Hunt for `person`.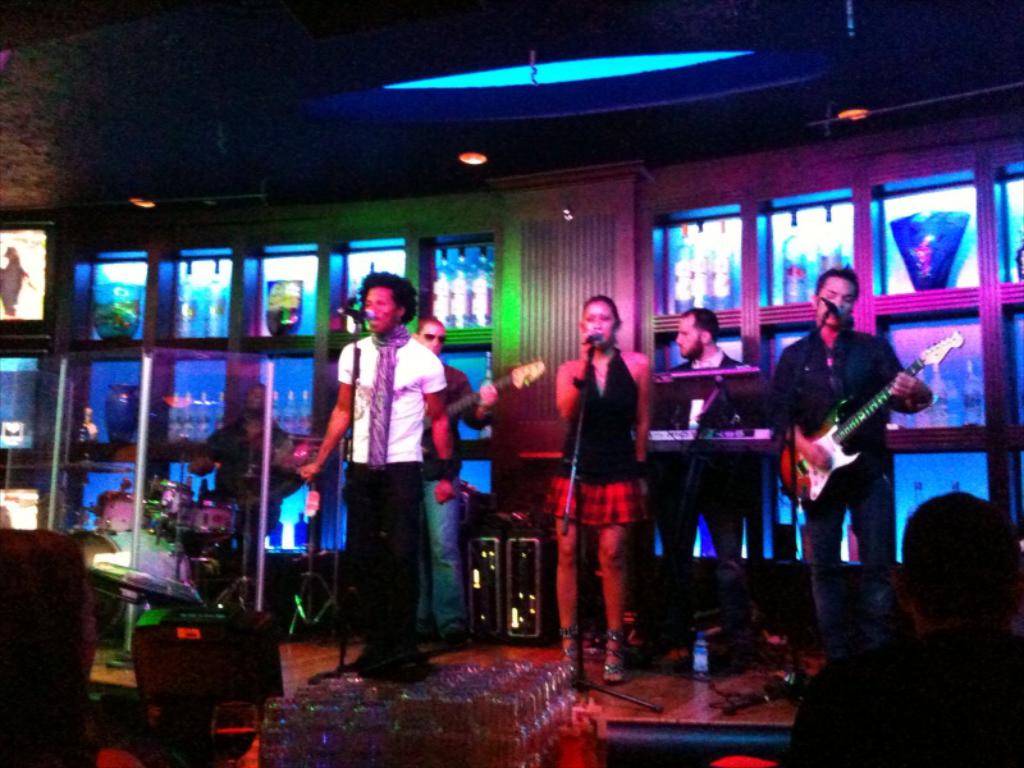
Hunted down at pyautogui.locateOnScreen(655, 310, 767, 653).
